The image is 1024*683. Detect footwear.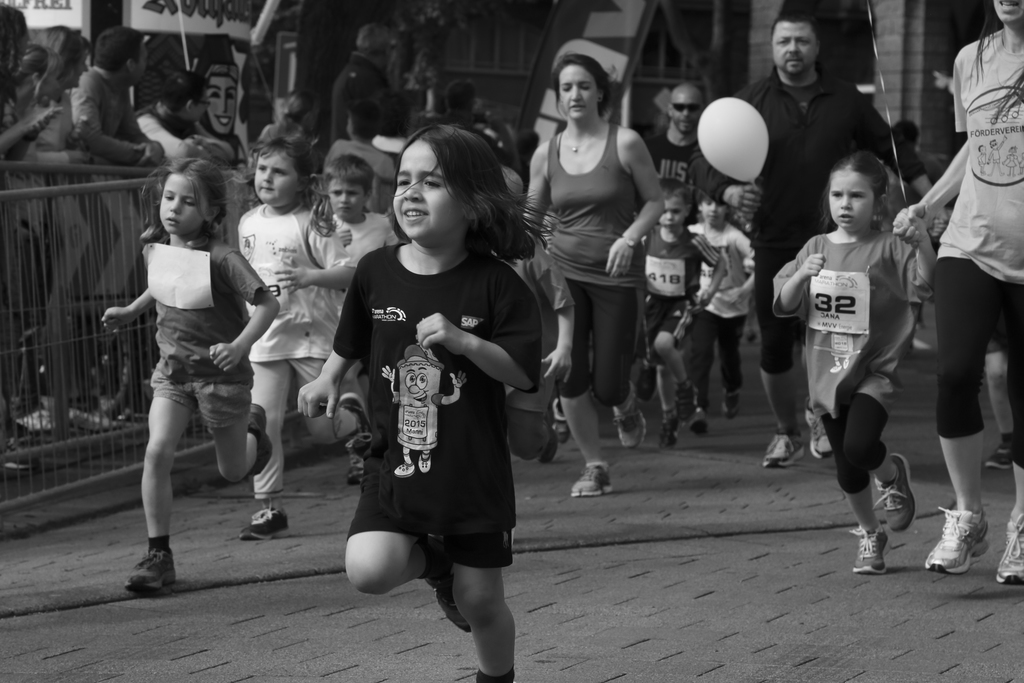
Detection: {"x1": 675, "y1": 384, "x2": 691, "y2": 420}.
